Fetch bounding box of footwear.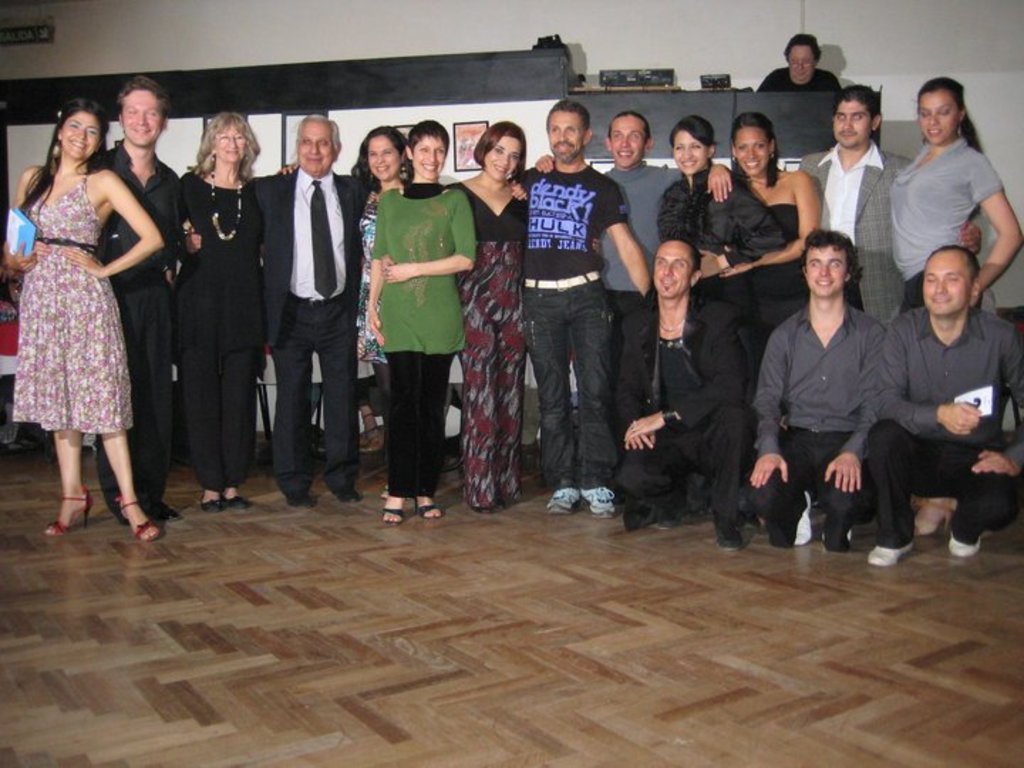
Bbox: {"left": 148, "top": 499, "right": 183, "bottom": 519}.
